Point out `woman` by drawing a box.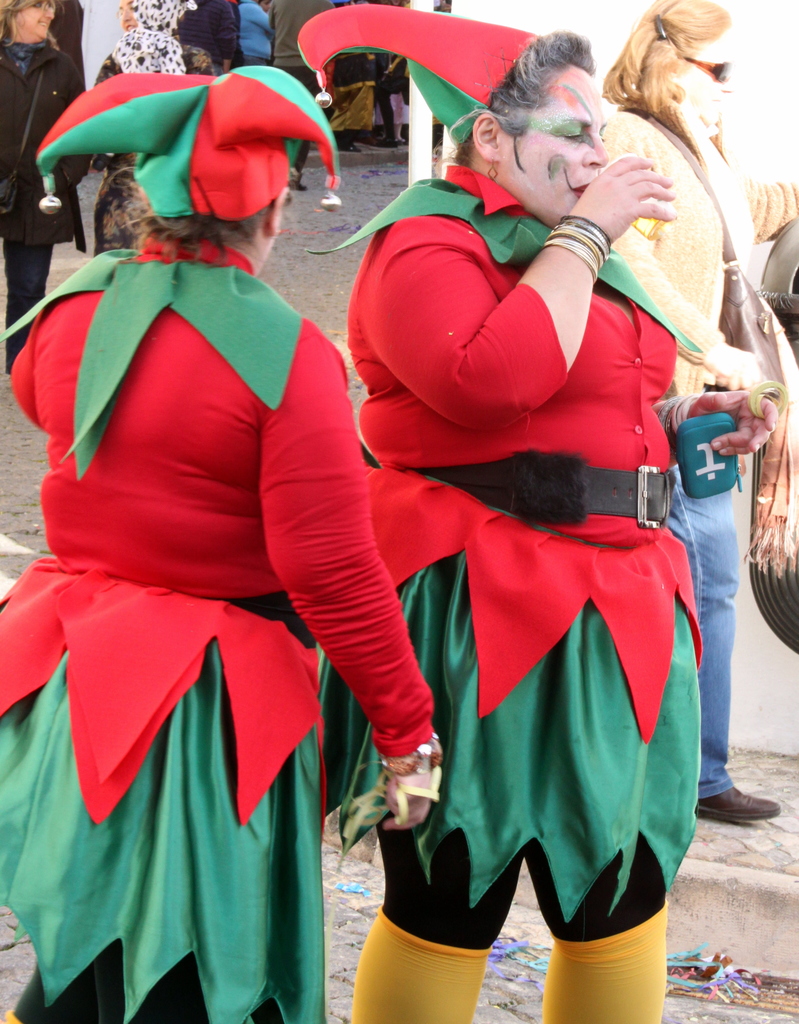
0 0 81 372.
